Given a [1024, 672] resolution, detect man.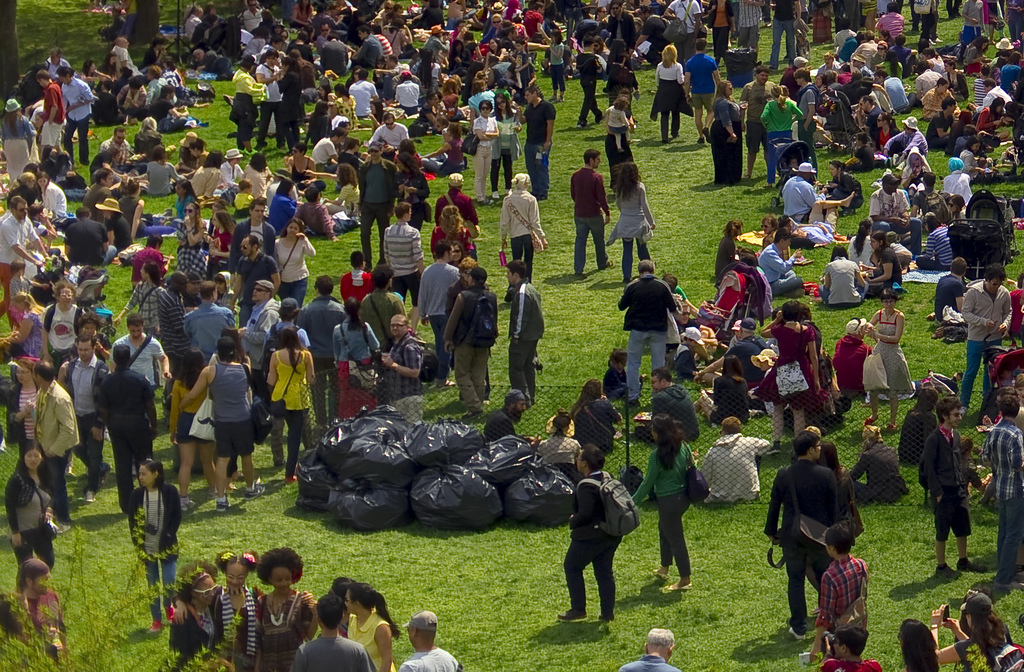
111 73 147 119.
